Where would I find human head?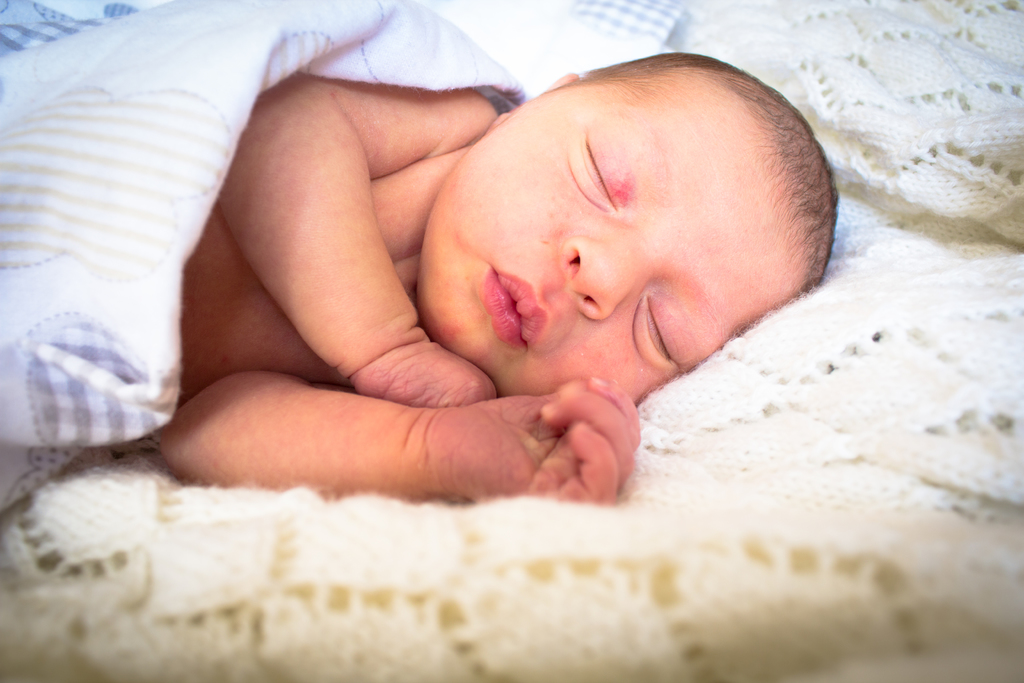
At {"left": 413, "top": 70, "right": 860, "bottom": 403}.
